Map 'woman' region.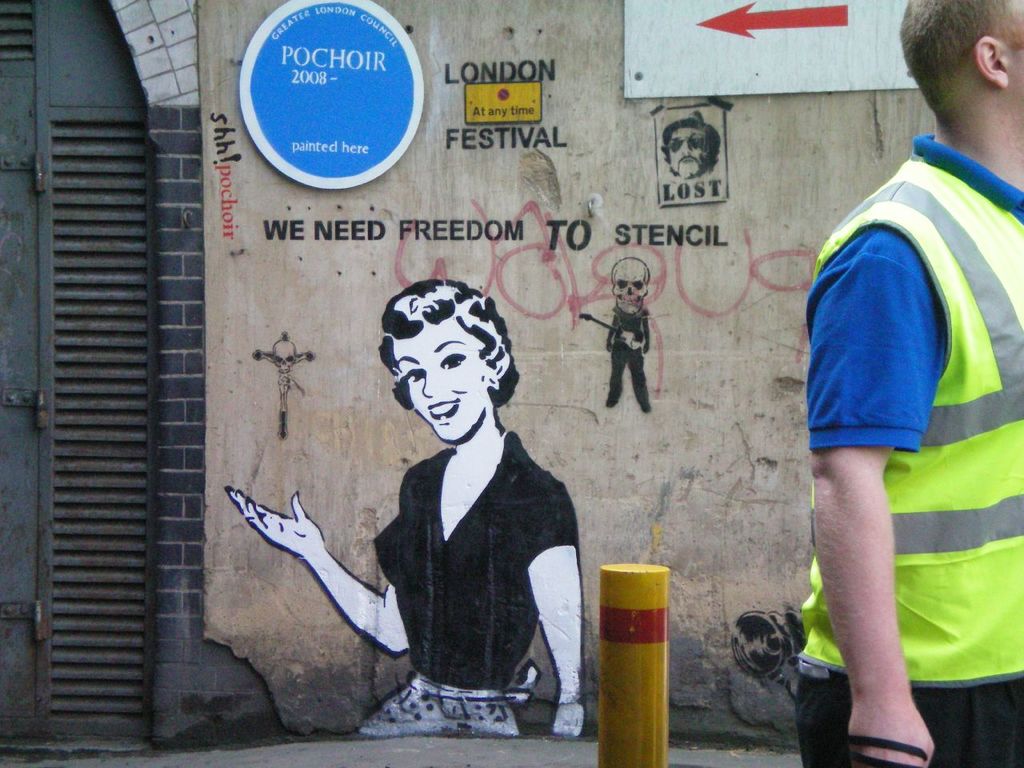
Mapped to left=298, top=257, right=591, bottom=755.
